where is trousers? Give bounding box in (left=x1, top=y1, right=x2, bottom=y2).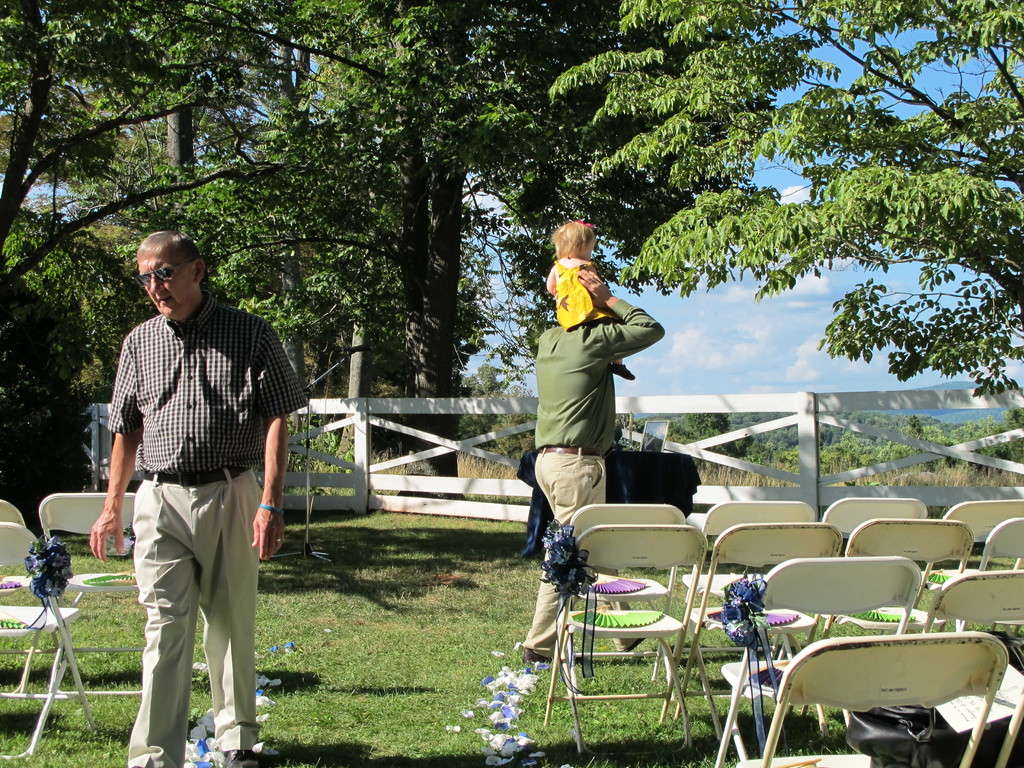
(left=120, top=467, right=250, bottom=753).
